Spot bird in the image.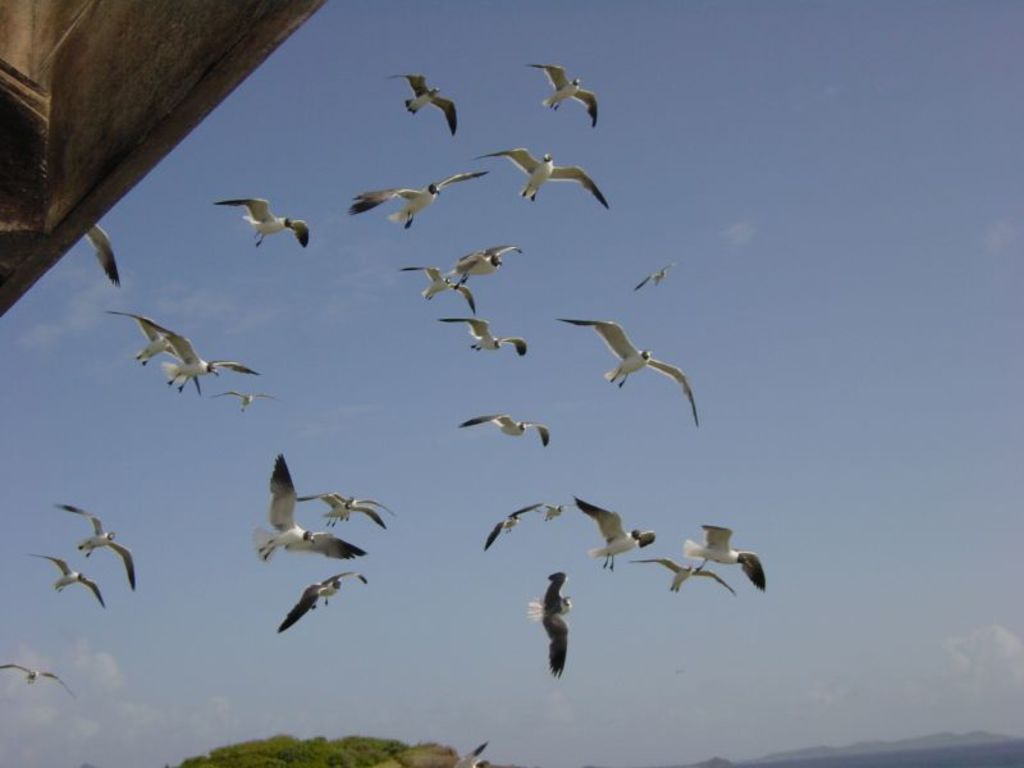
bird found at 61/502/138/591.
